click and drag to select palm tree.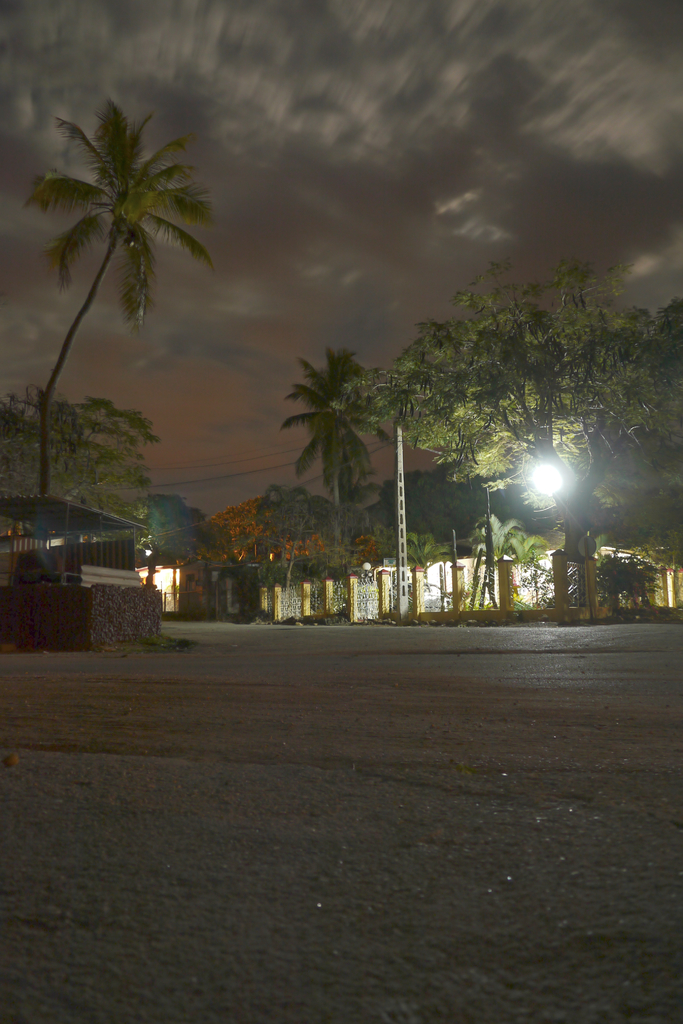
Selection: (left=266, top=346, right=361, bottom=531).
